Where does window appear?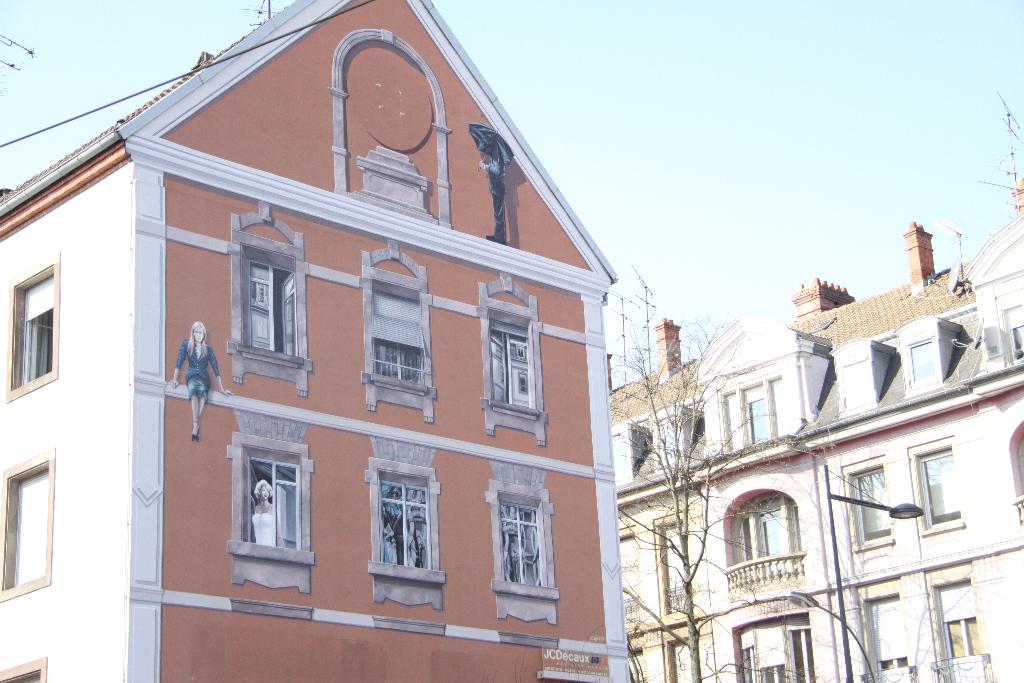
Appears at <bbox>620, 523, 641, 629</bbox>.
